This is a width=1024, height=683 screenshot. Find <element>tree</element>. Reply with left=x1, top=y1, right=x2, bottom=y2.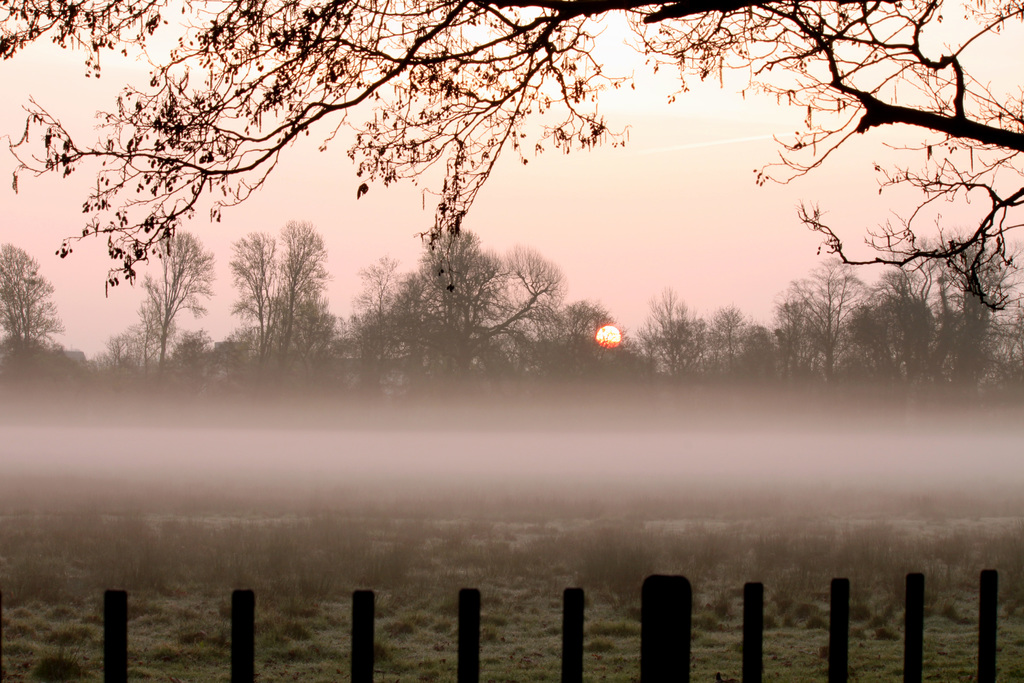
left=112, top=203, right=188, bottom=372.
